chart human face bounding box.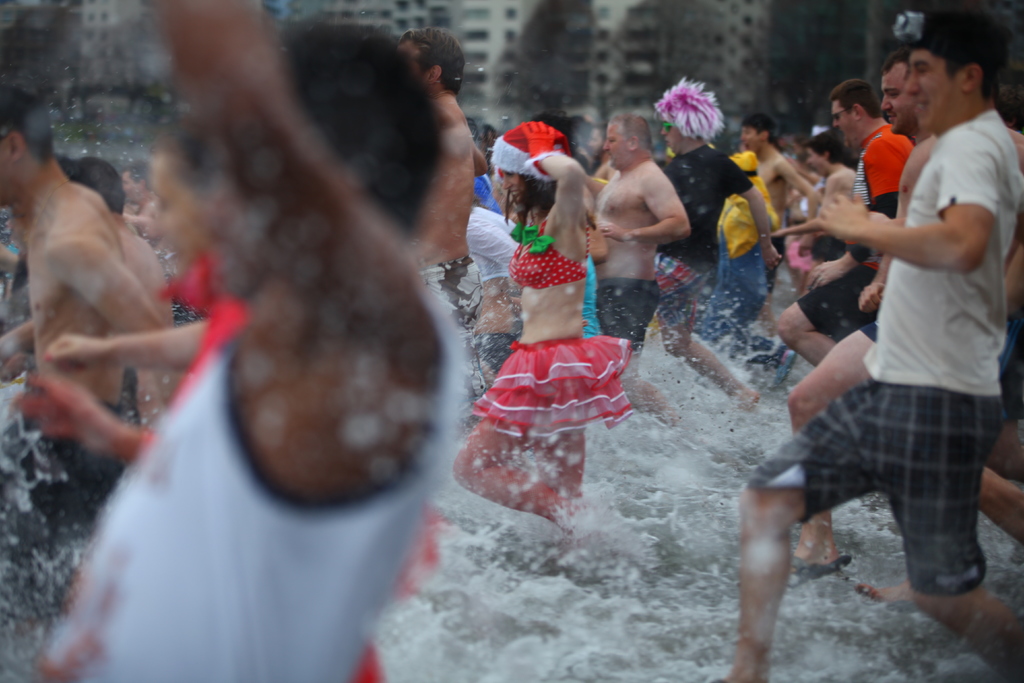
Charted: box=[602, 115, 637, 174].
